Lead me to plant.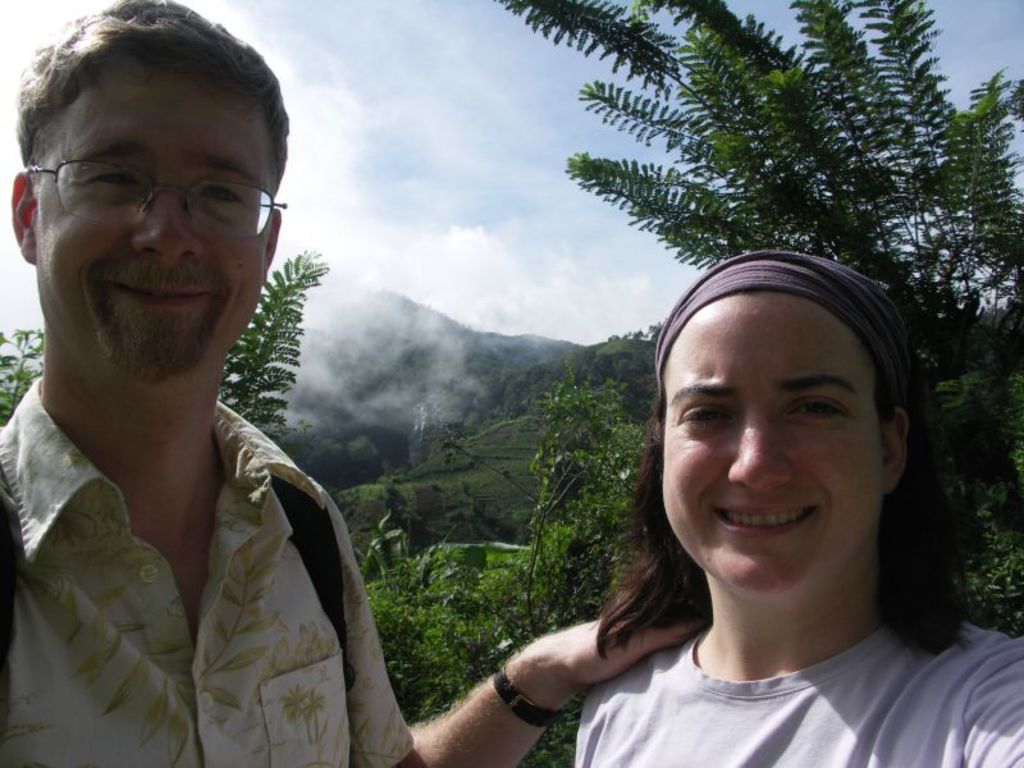
Lead to <bbox>511, 696, 577, 767</bbox>.
